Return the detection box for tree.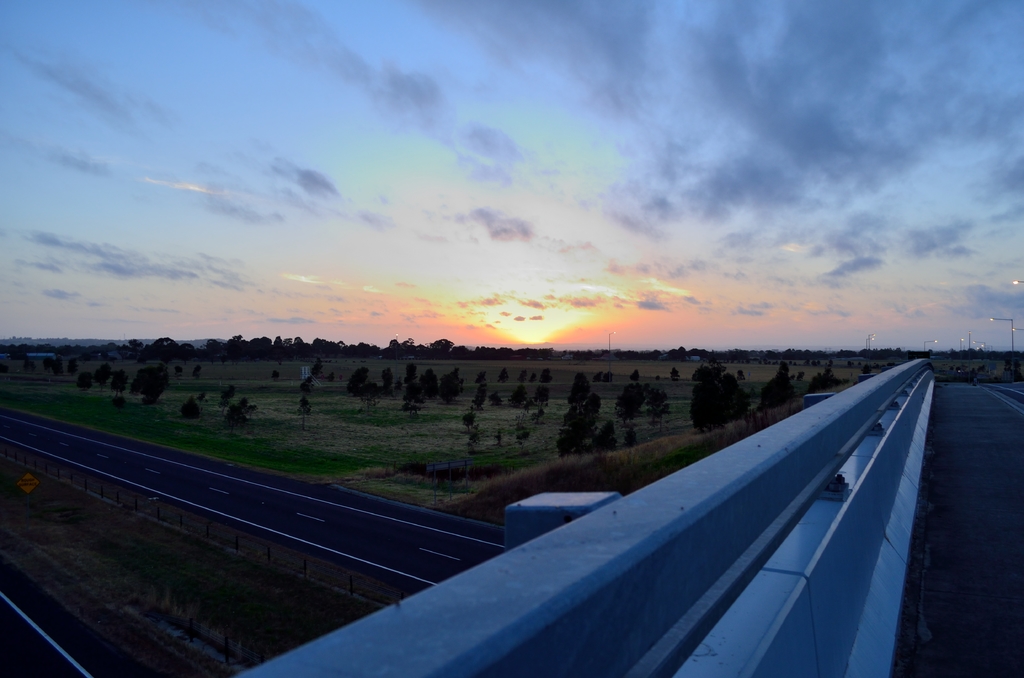
[625, 428, 639, 449].
